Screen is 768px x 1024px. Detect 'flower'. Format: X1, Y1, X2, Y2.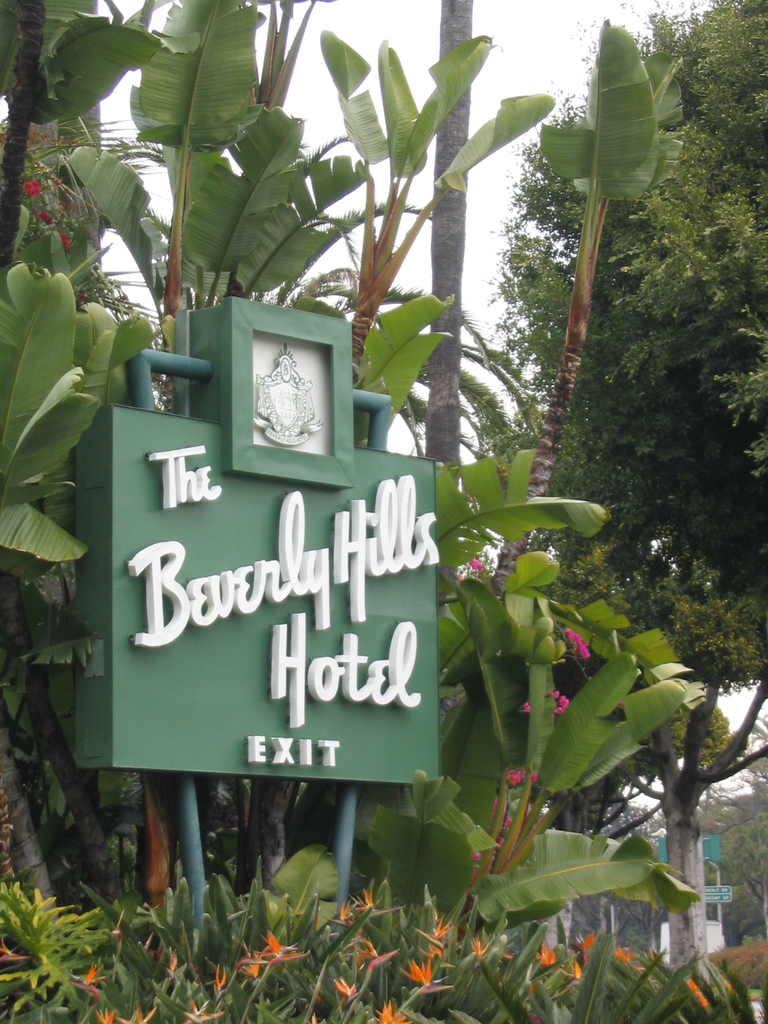
419, 922, 443, 952.
